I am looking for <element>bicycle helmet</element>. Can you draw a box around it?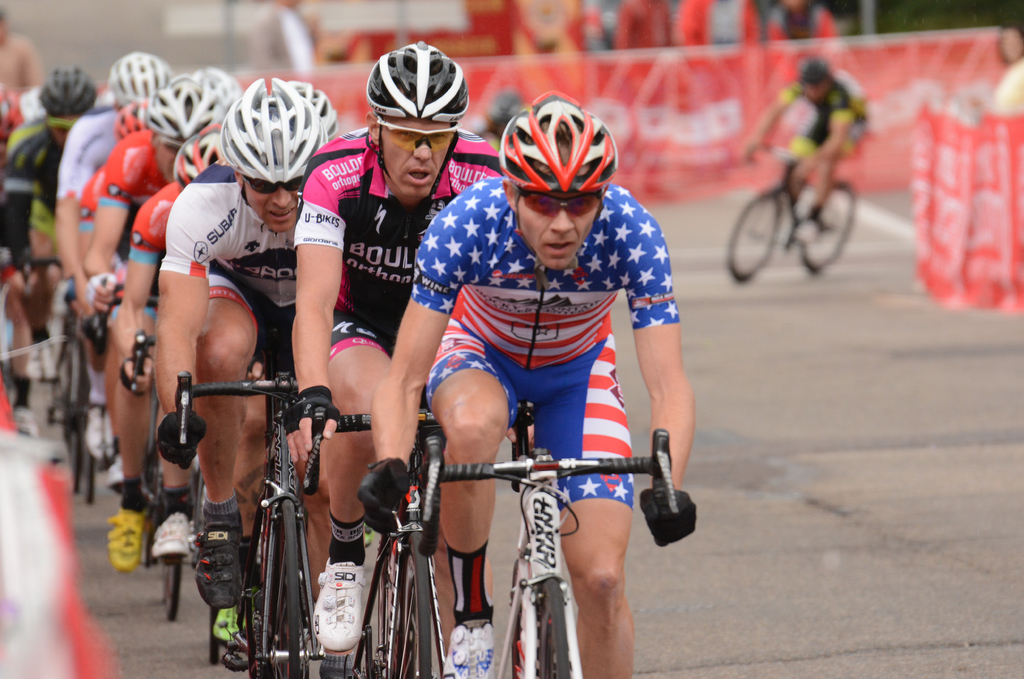
Sure, the bounding box is <region>301, 83, 345, 143</region>.
